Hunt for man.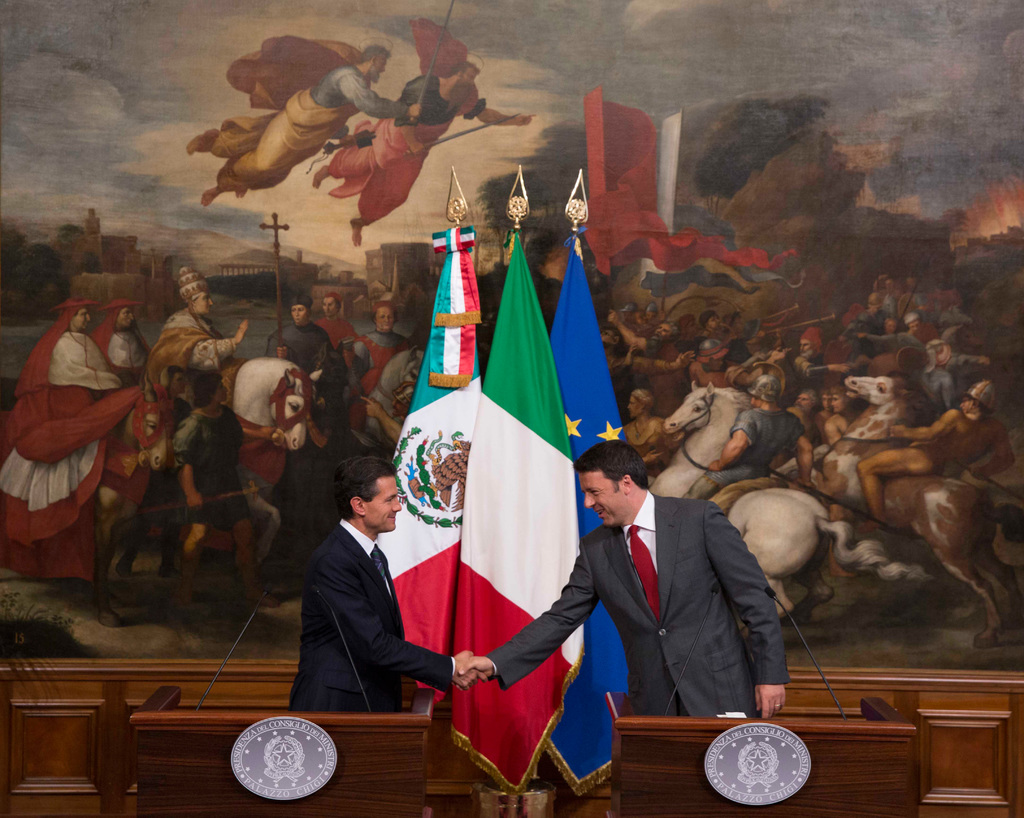
Hunted down at Rect(543, 428, 800, 761).
